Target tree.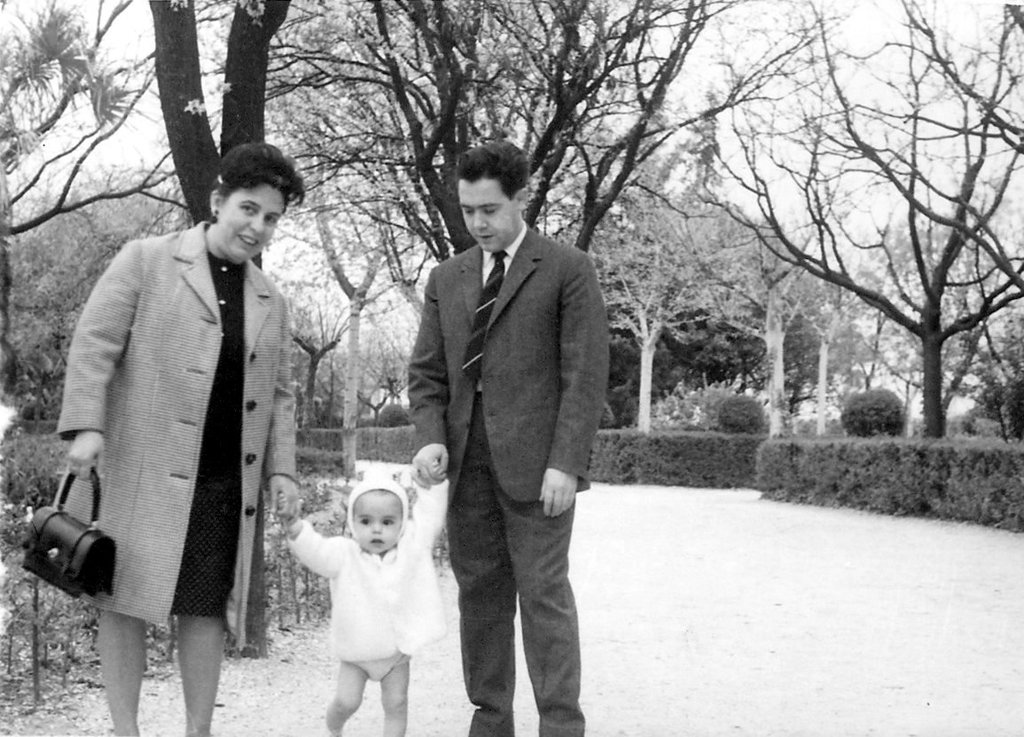
Target region: (x1=0, y1=8, x2=134, y2=398).
